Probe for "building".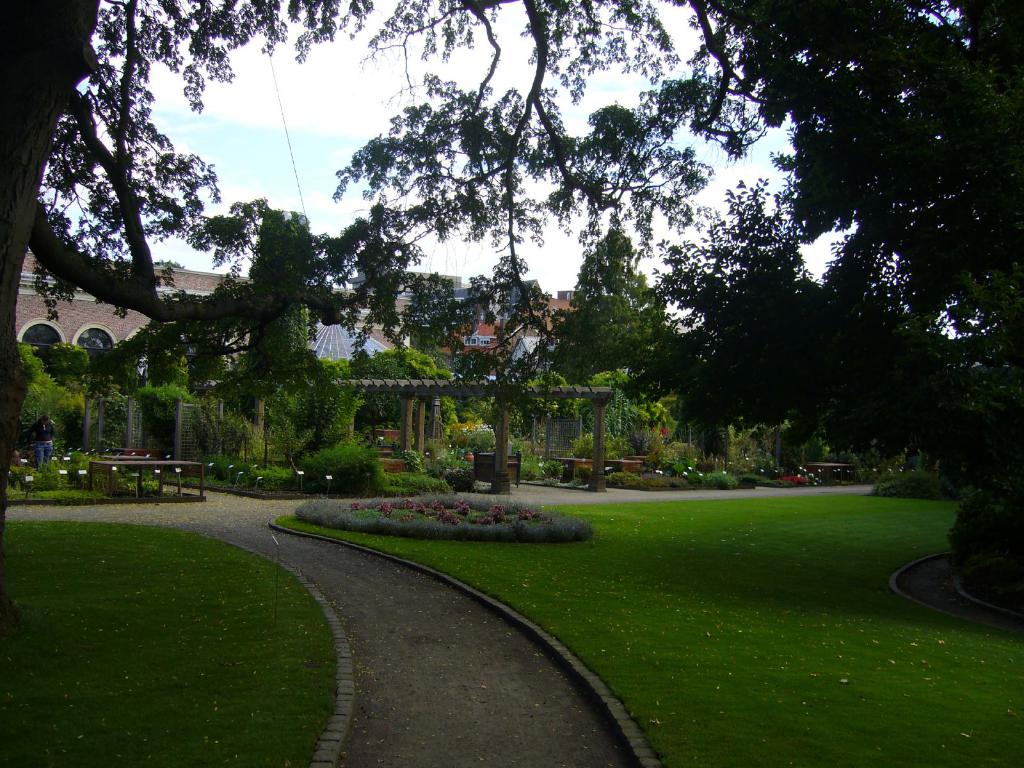
Probe result: [left=4, top=248, right=270, bottom=457].
